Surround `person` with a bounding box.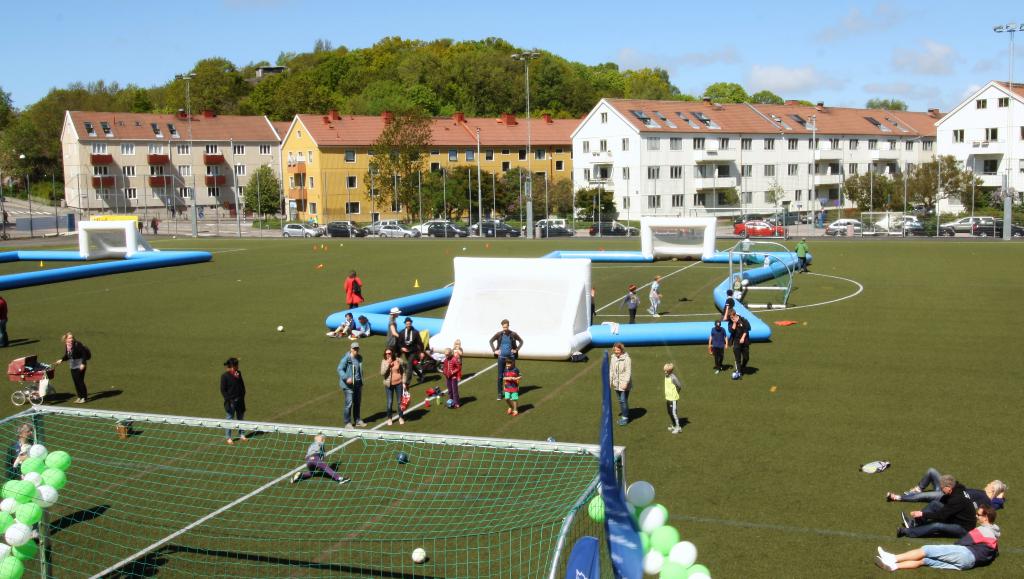
box(311, 209, 319, 228).
